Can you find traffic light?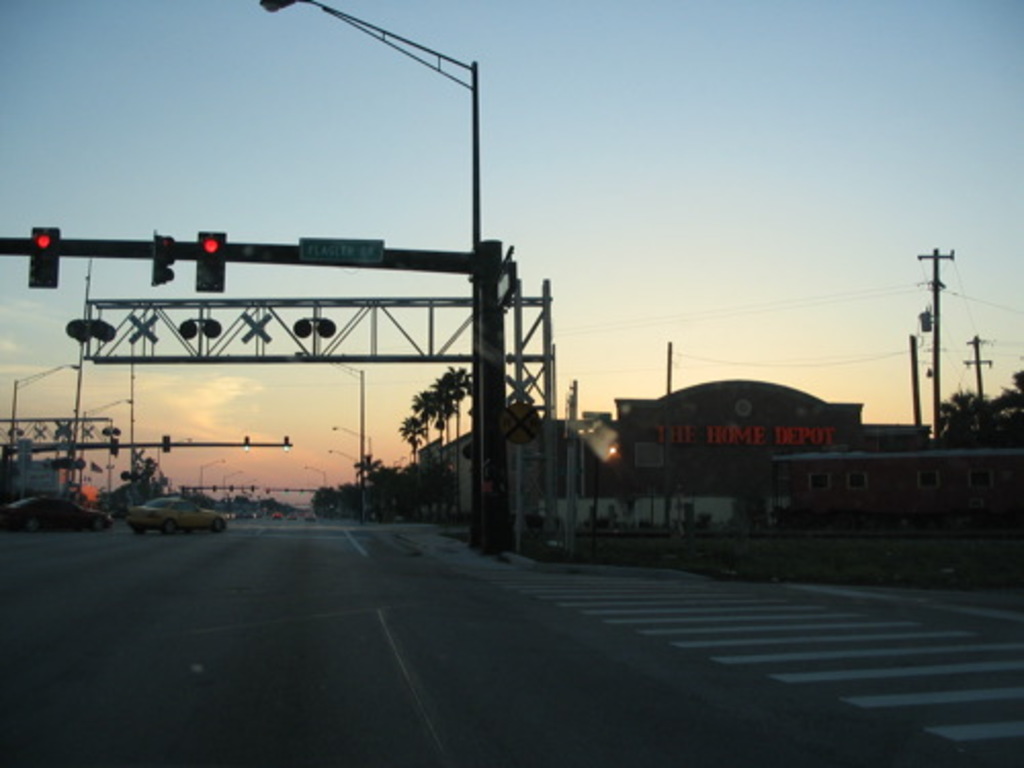
Yes, bounding box: l=154, t=229, r=174, b=285.
